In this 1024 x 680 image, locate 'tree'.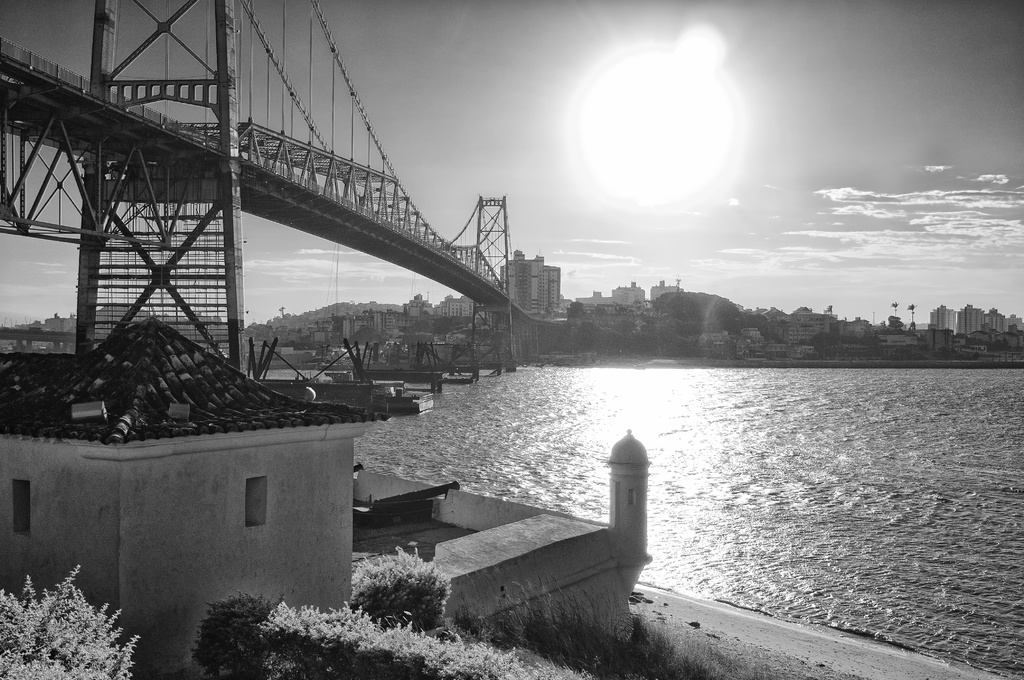
Bounding box: {"left": 996, "top": 337, "right": 1011, "bottom": 365}.
